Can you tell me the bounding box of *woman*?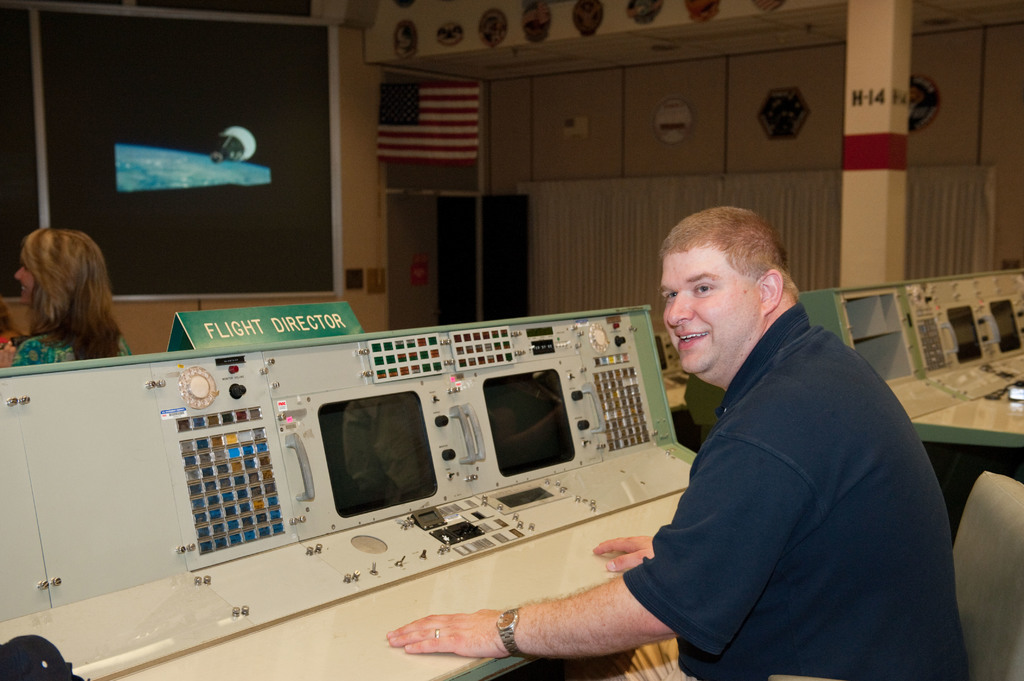
2 222 140 371.
